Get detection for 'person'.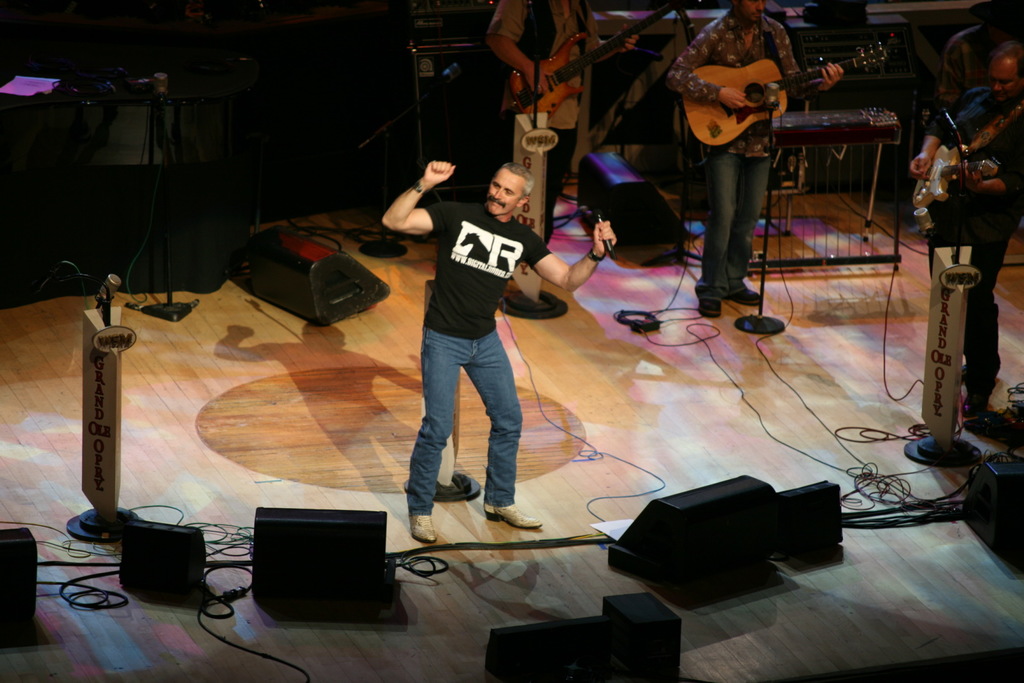
Detection: <box>669,0,844,314</box>.
